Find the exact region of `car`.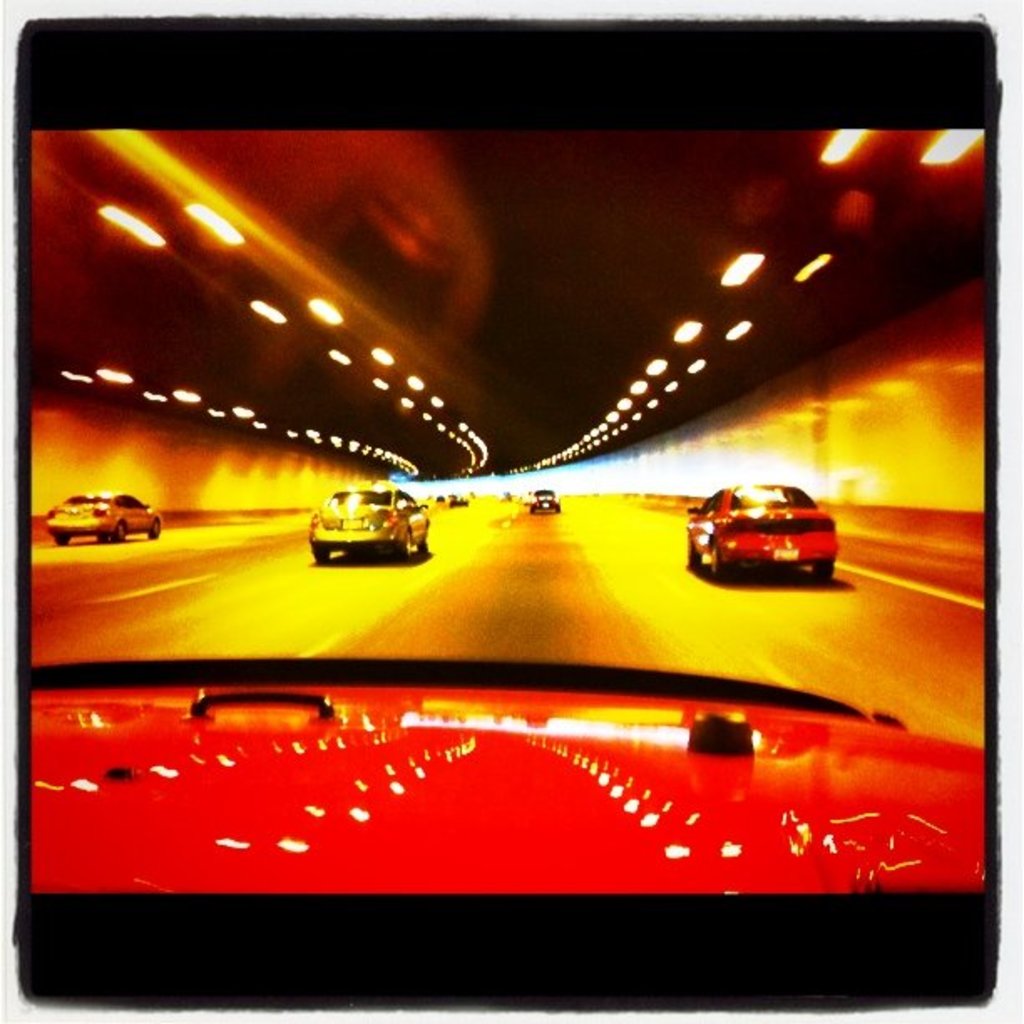
Exact region: Rect(20, 122, 982, 885).
